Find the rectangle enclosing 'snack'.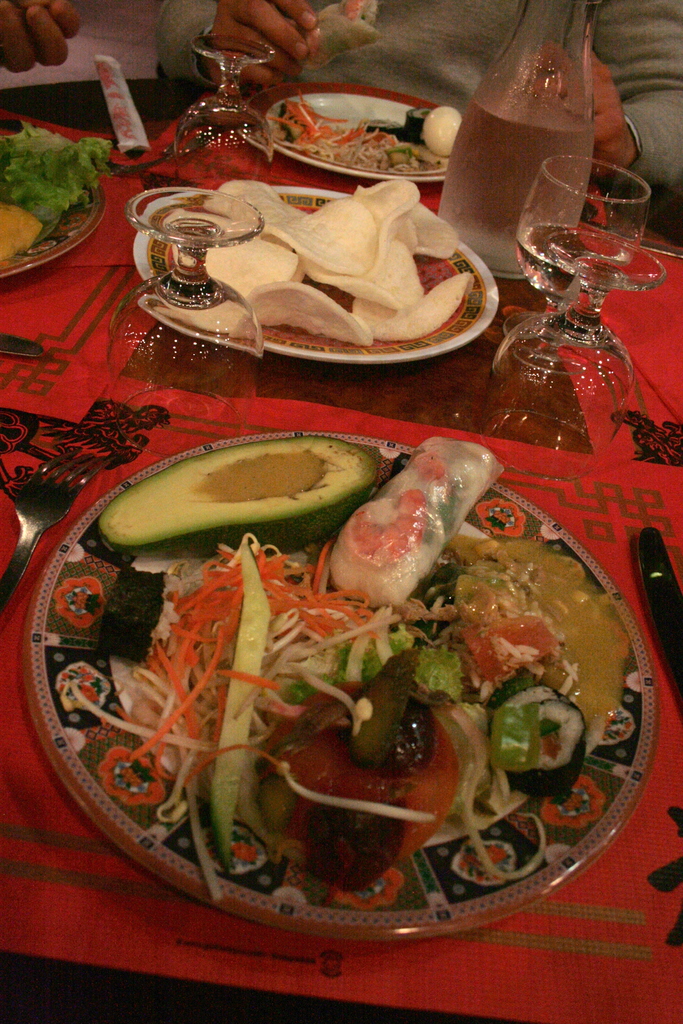
bbox(0, 123, 97, 259).
